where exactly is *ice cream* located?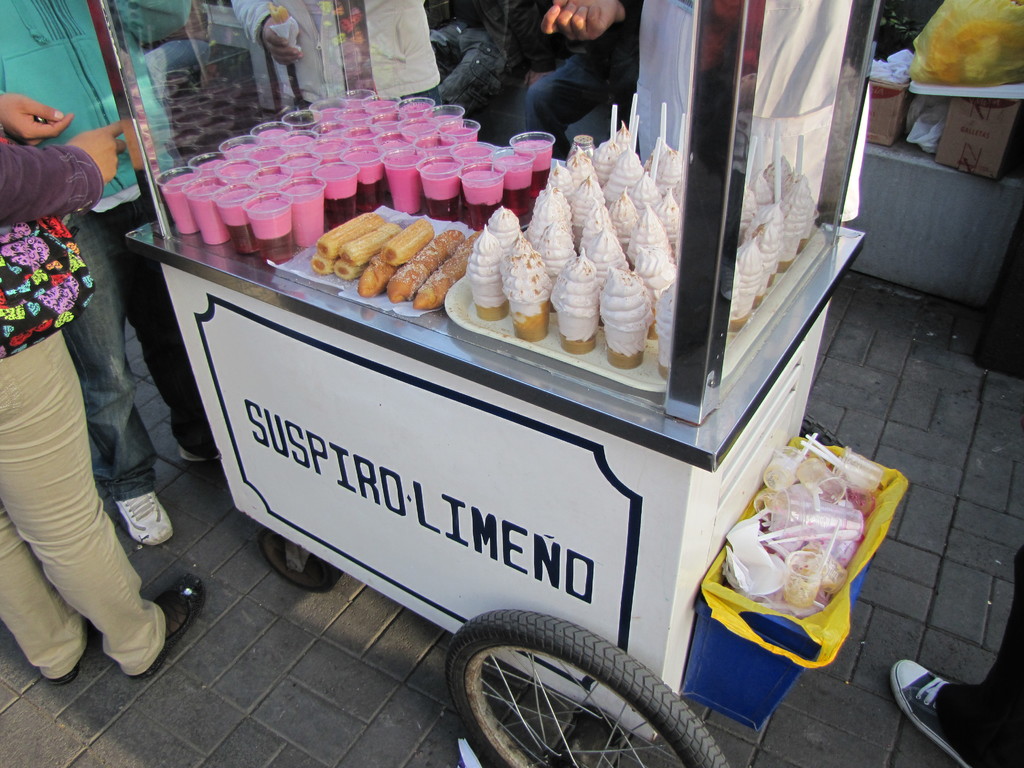
Its bounding box is l=570, t=147, r=594, b=185.
